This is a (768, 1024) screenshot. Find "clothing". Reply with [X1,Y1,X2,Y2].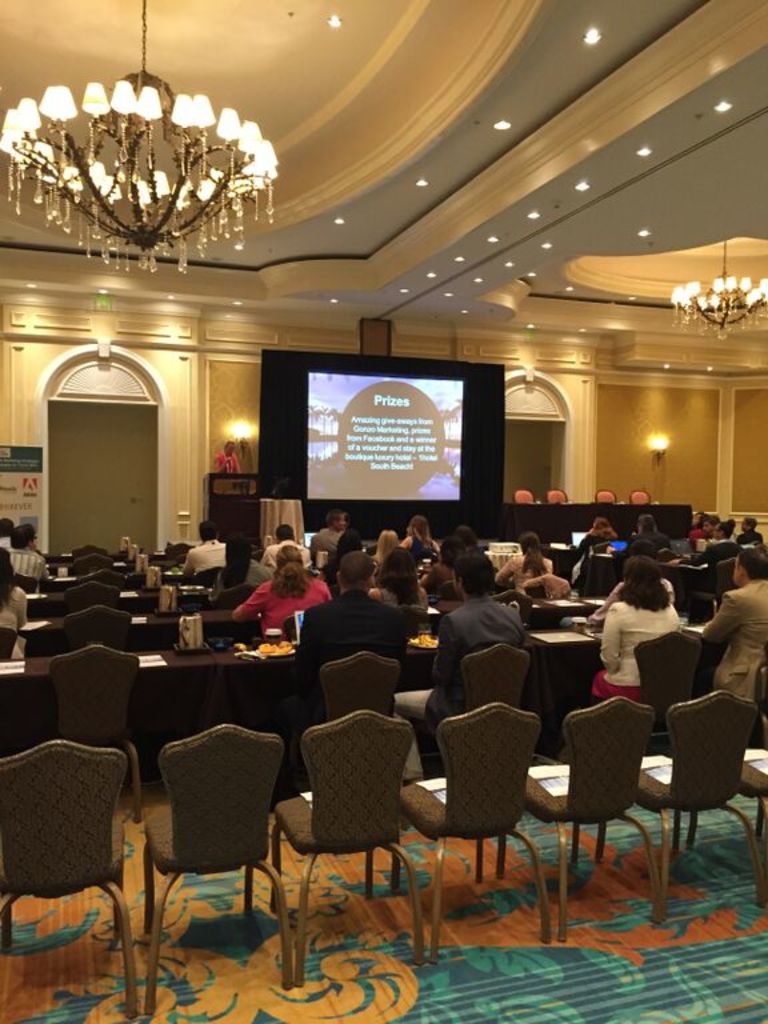
[397,585,525,777].
